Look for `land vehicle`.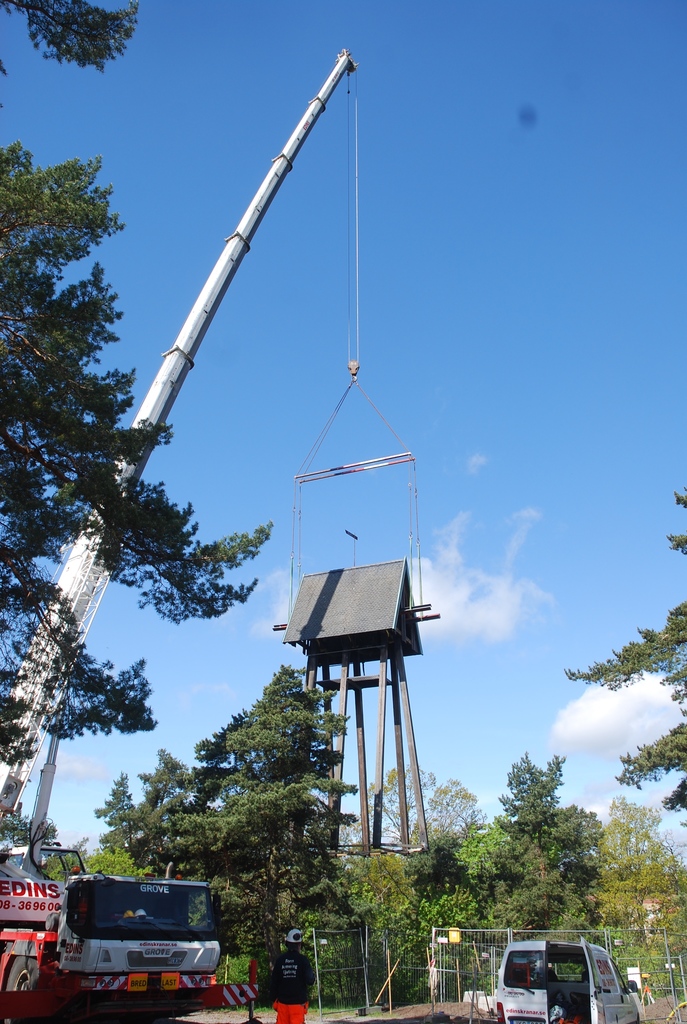
Found: <box>0,875,214,1023</box>.
